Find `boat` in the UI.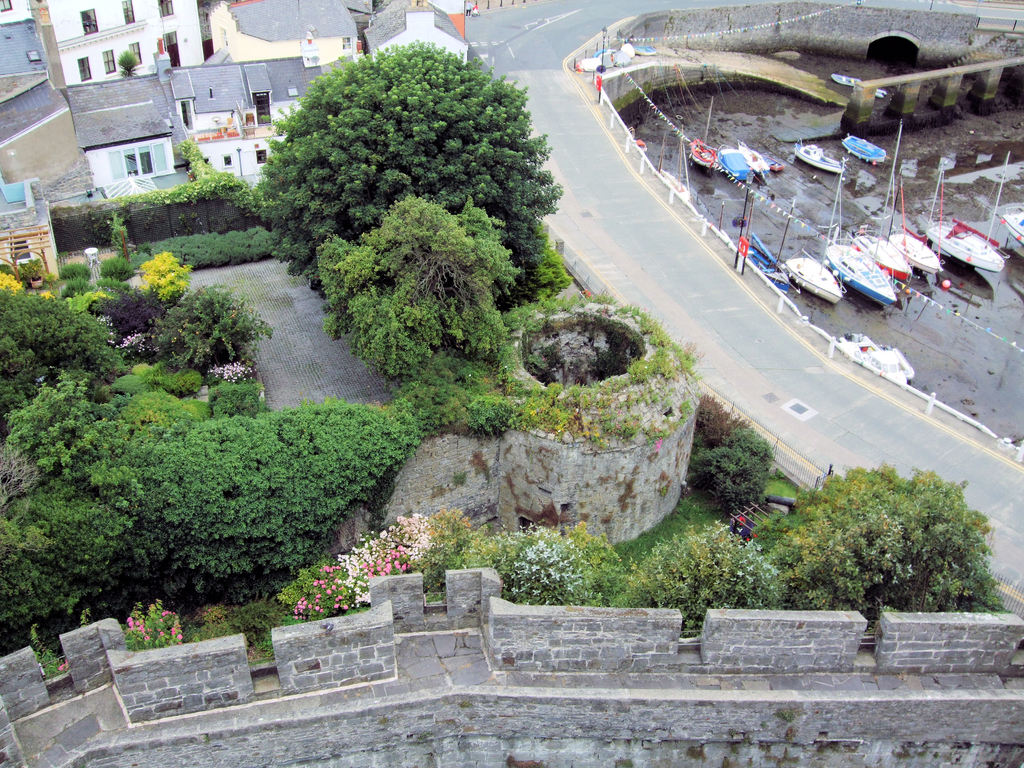
UI element at bbox=[1000, 200, 1023, 246].
